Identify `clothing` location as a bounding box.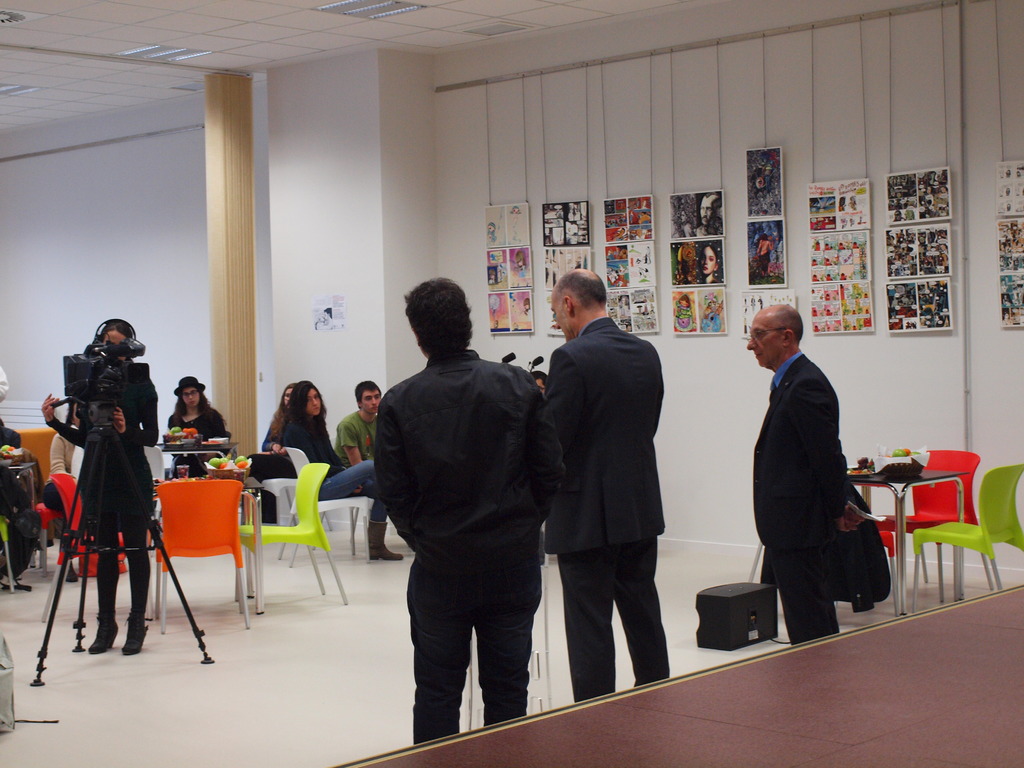
bbox=(625, 269, 630, 281).
